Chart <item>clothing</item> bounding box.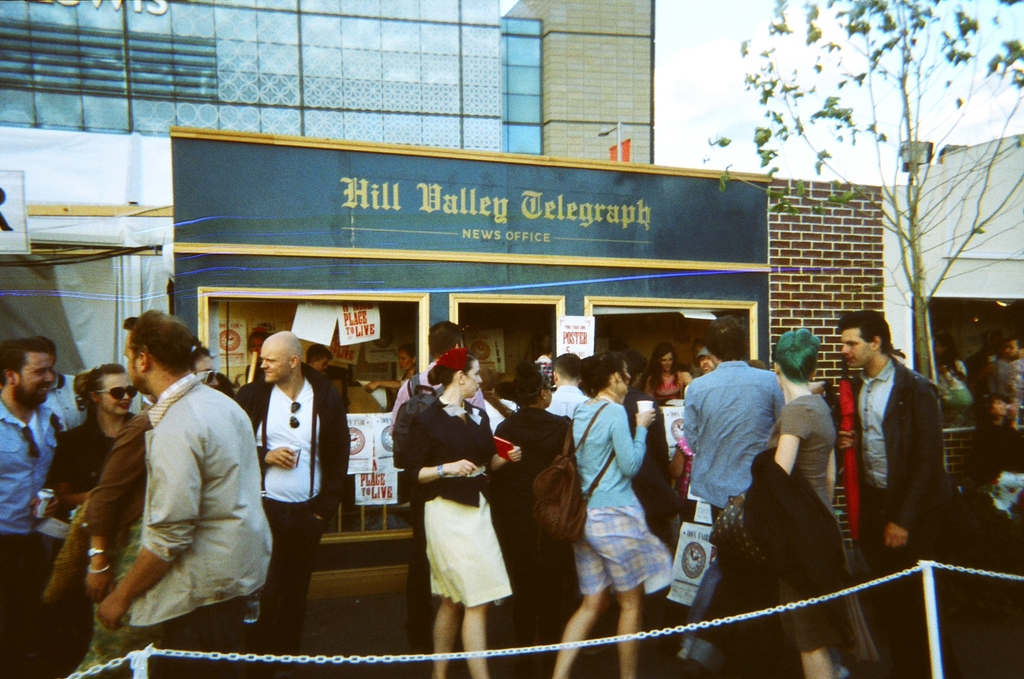
Charted: bbox(0, 389, 57, 602).
